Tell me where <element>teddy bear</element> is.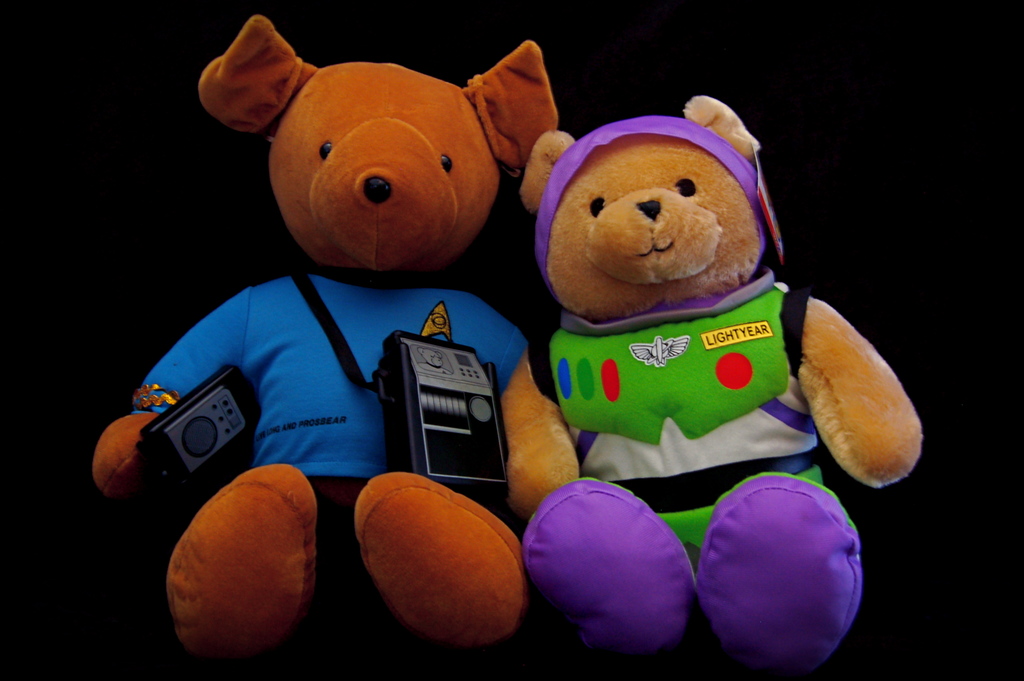
<element>teddy bear</element> is at Rect(499, 93, 926, 679).
